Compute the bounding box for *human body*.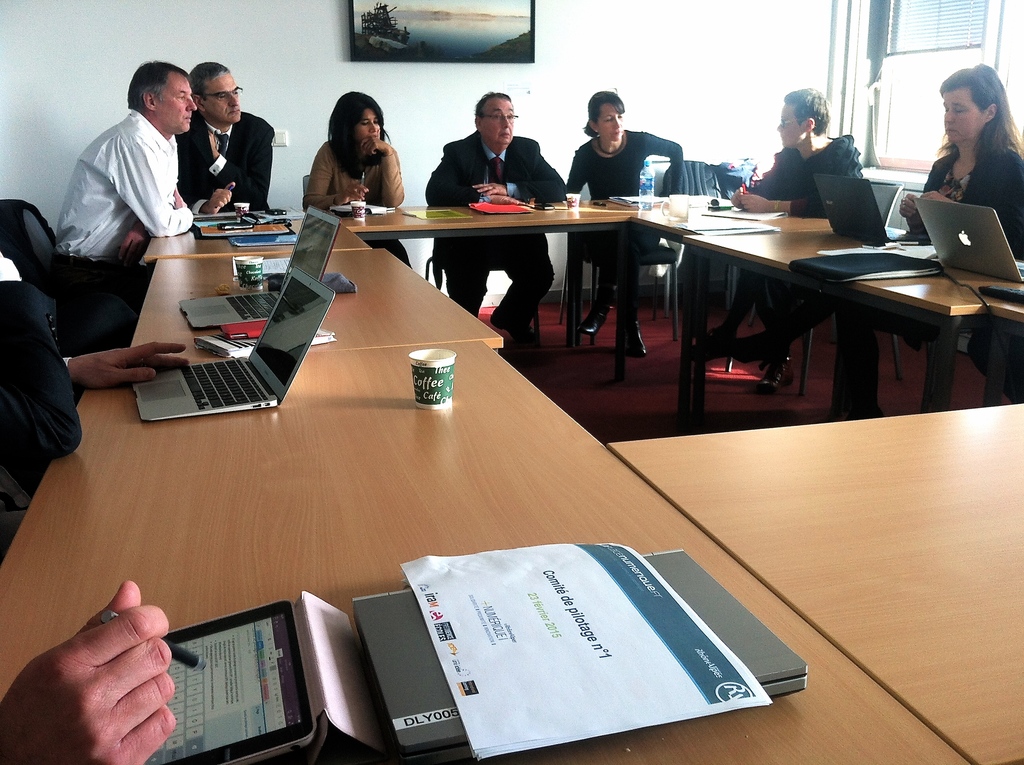
crop(424, 132, 566, 341).
